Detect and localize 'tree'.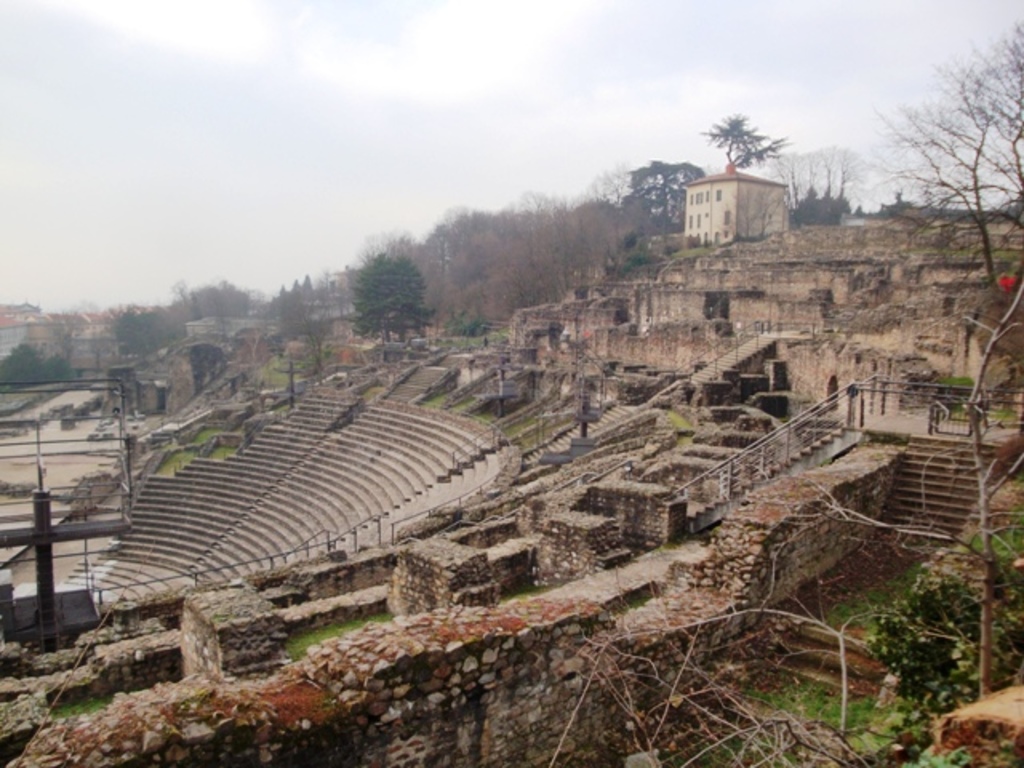
Localized at [x1=338, y1=229, x2=430, y2=334].
